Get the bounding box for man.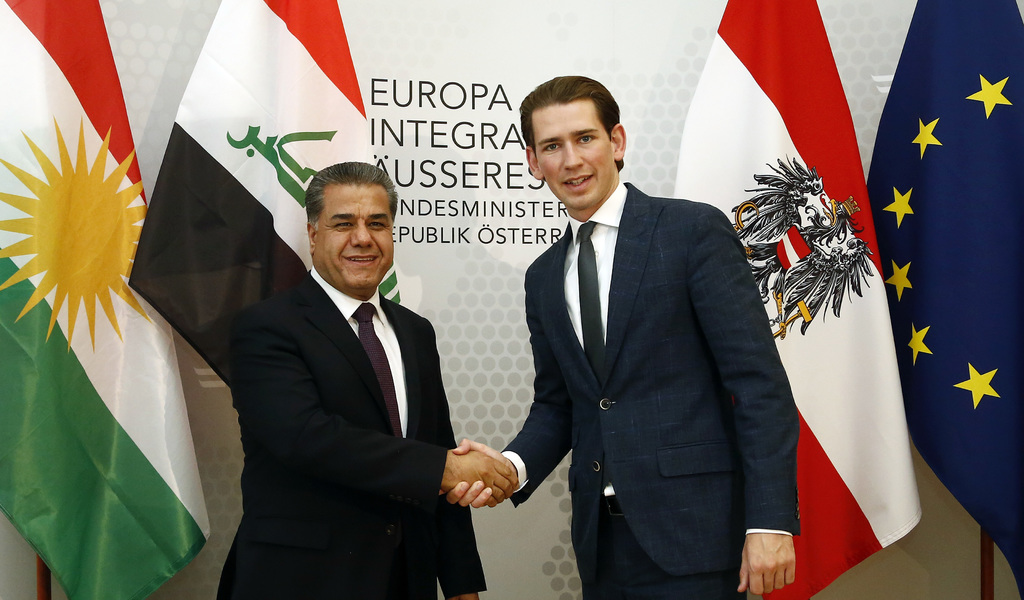
box(207, 148, 482, 596).
